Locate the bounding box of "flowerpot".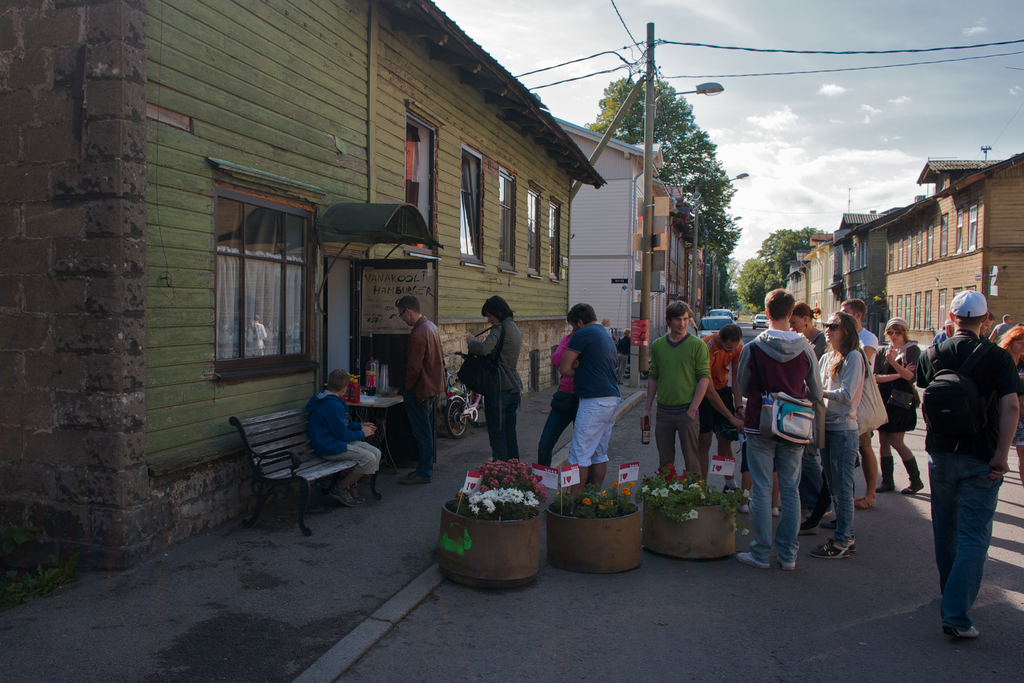
Bounding box: 643, 493, 737, 563.
